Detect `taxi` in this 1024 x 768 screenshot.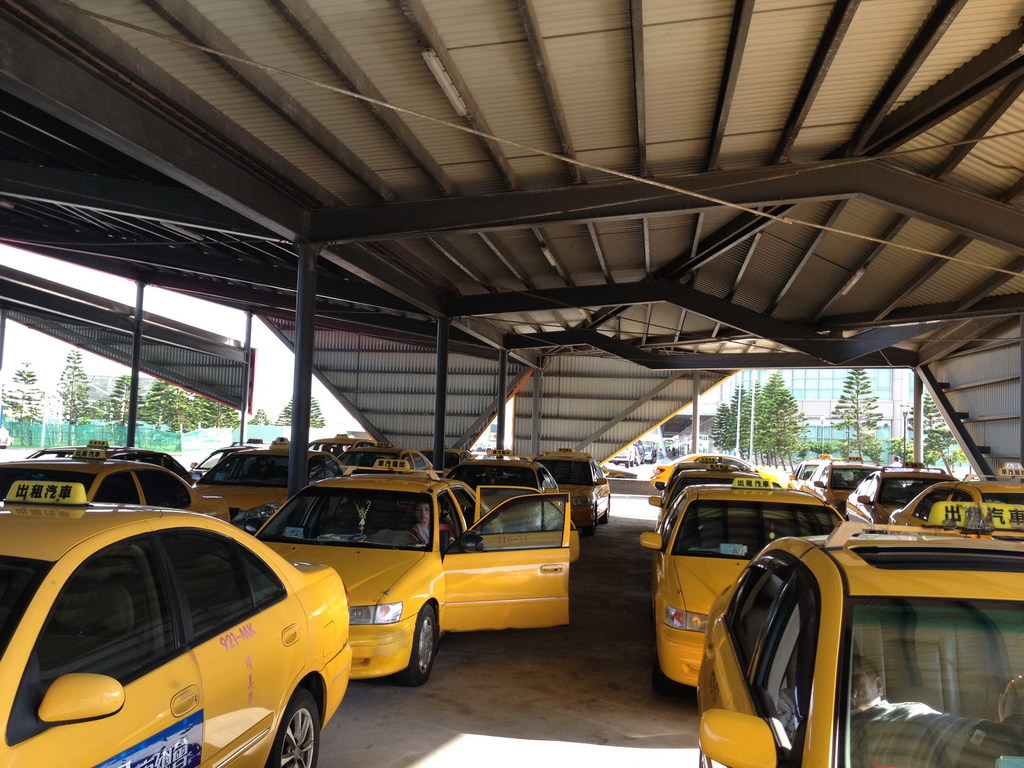
Detection: crop(193, 436, 266, 477).
